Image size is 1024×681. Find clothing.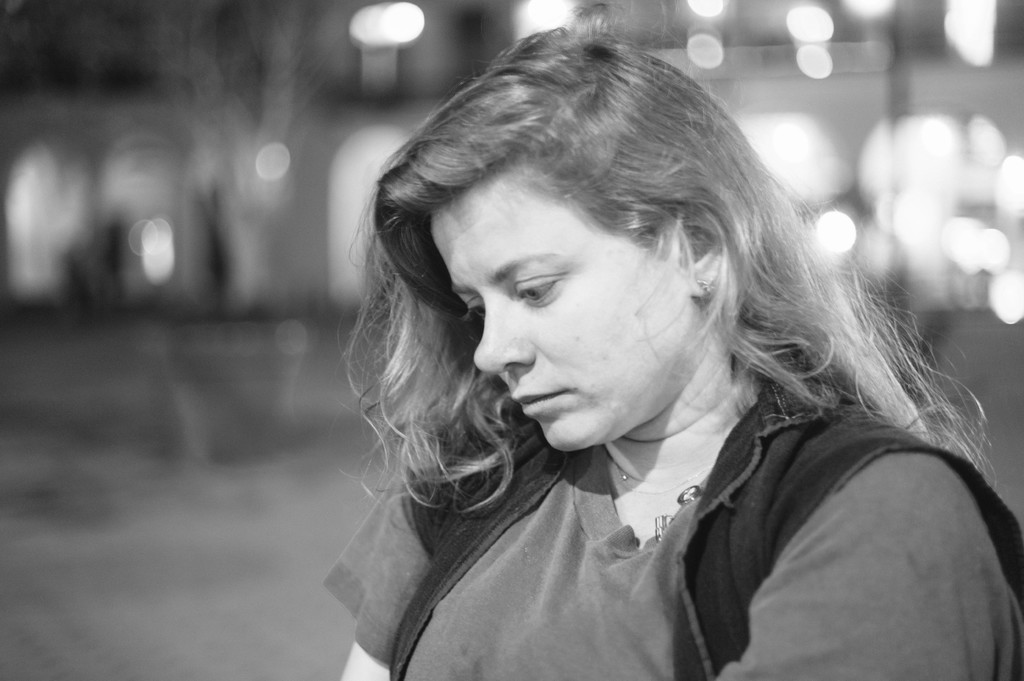
detection(287, 335, 976, 671).
